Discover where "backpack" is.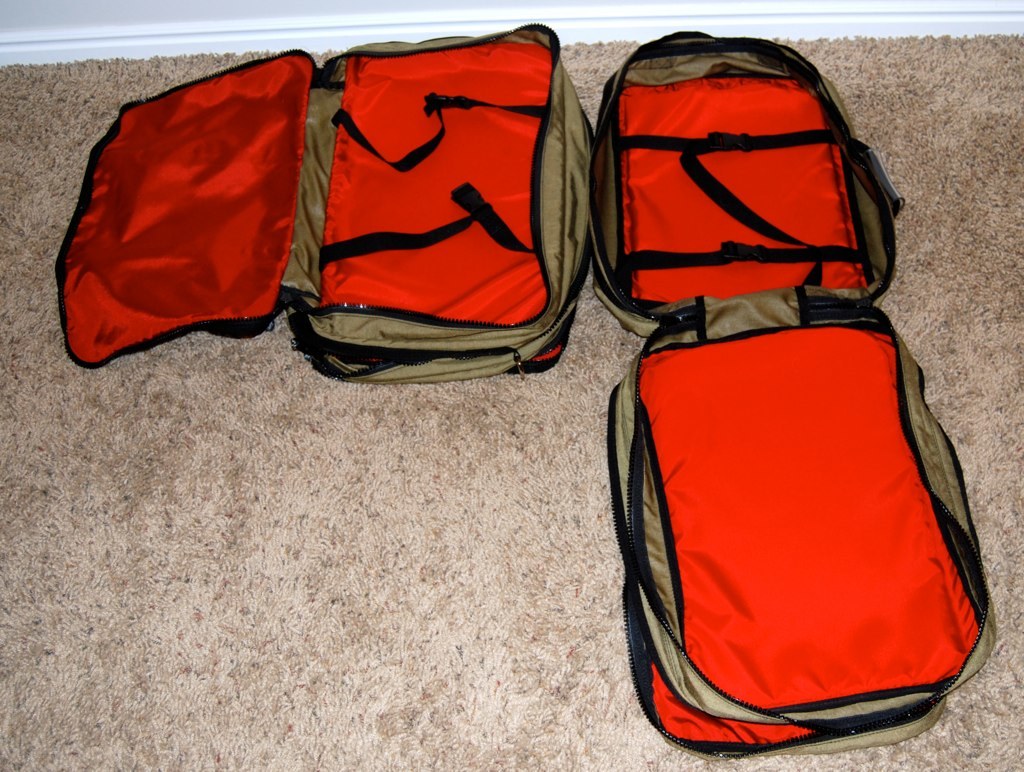
Discovered at {"left": 52, "top": 25, "right": 596, "bottom": 377}.
